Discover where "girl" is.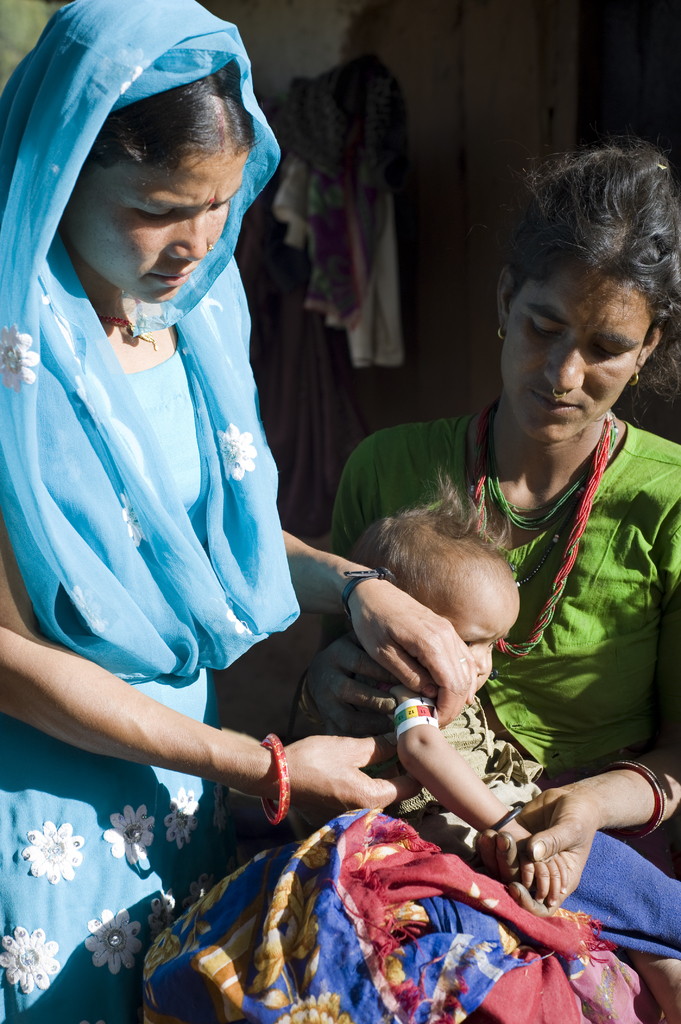
Discovered at <region>288, 515, 575, 906</region>.
